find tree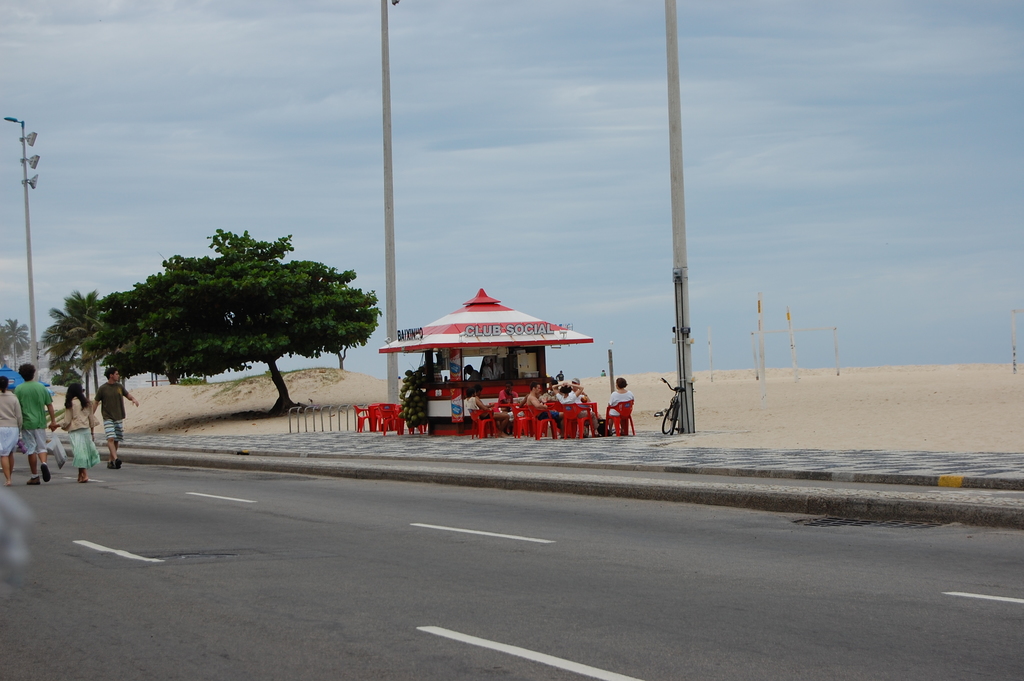
x1=39, y1=290, x2=122, y2=424
